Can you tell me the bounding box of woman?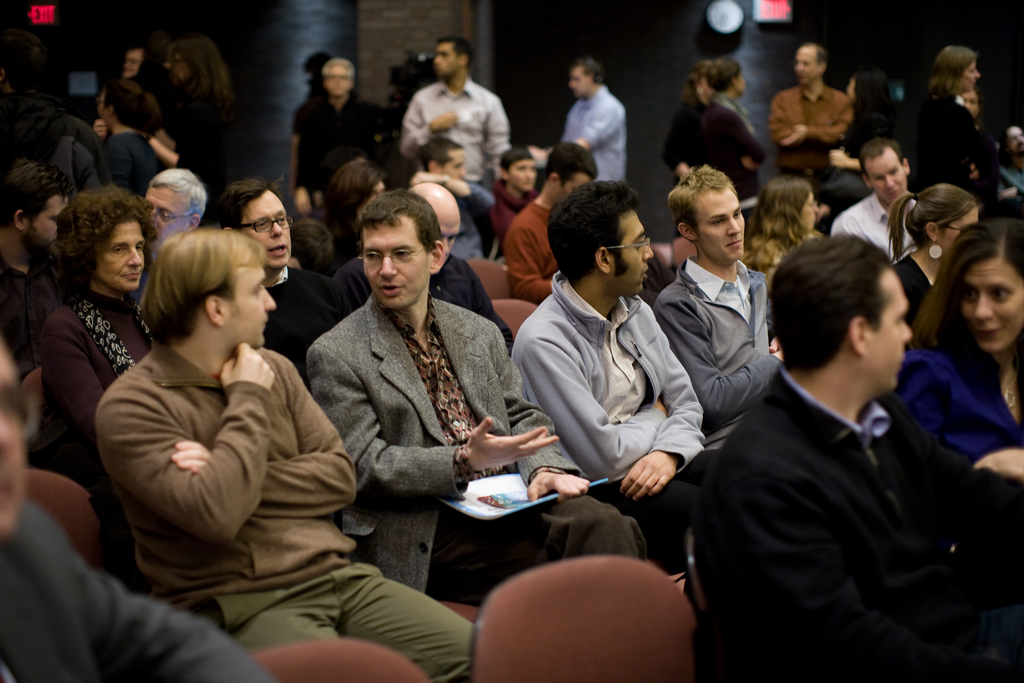
box(697, 57, 766, 206).
